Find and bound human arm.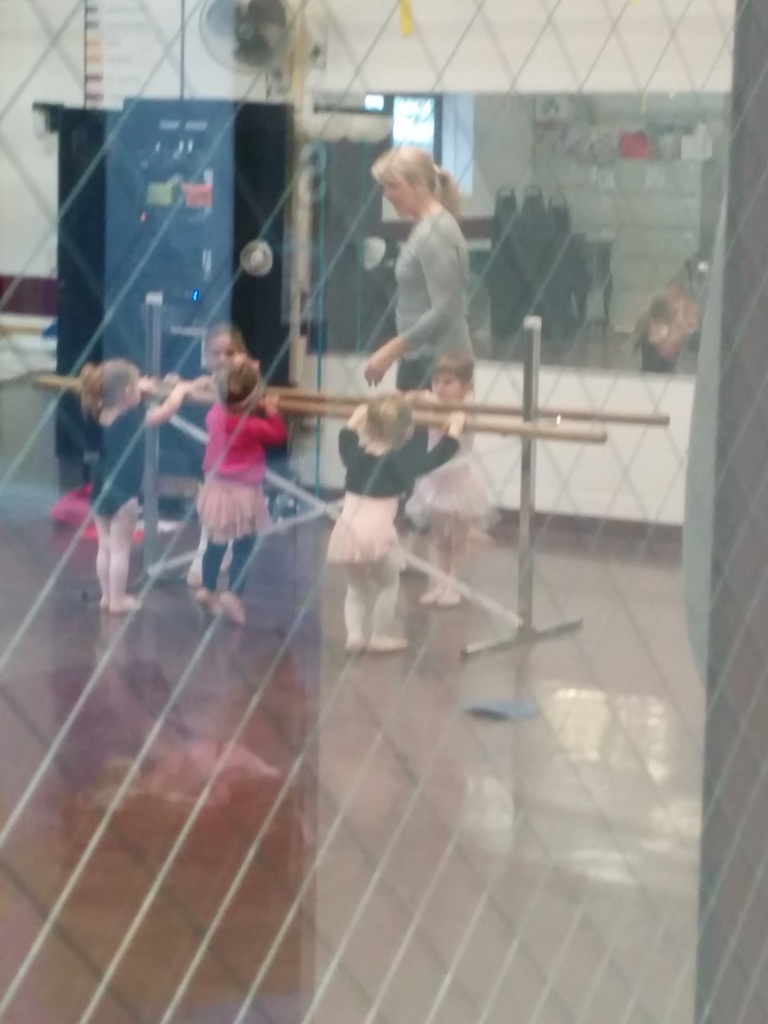
Bound: pyautogui.locateOnScreen(378, 216, 465, 356).
